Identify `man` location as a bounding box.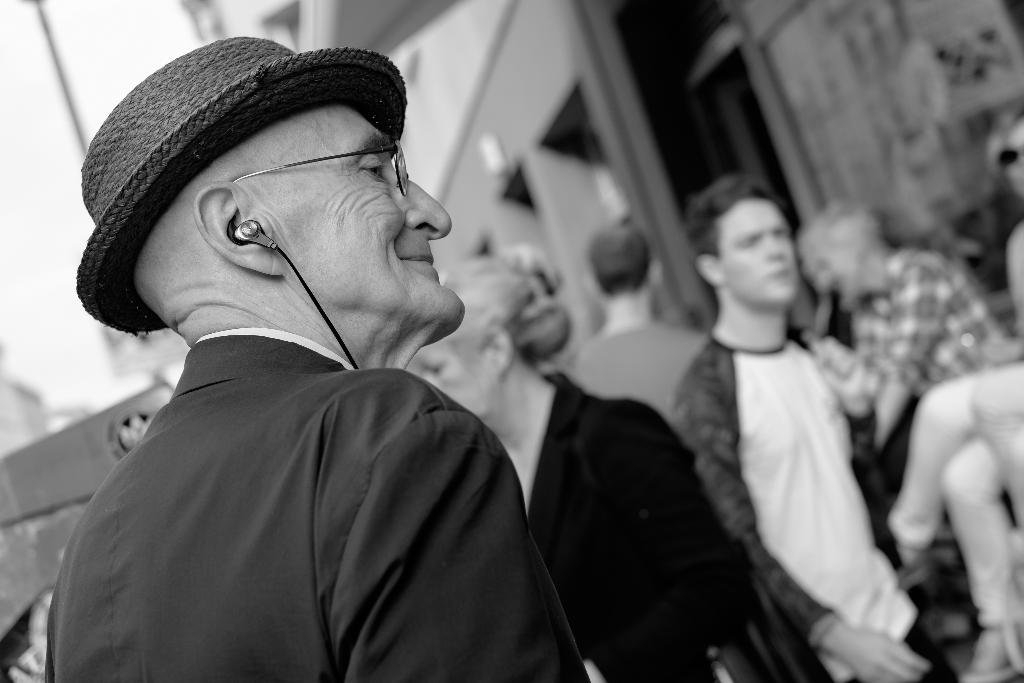
<bbox>801, 197, 1007, 496</bbox>.
